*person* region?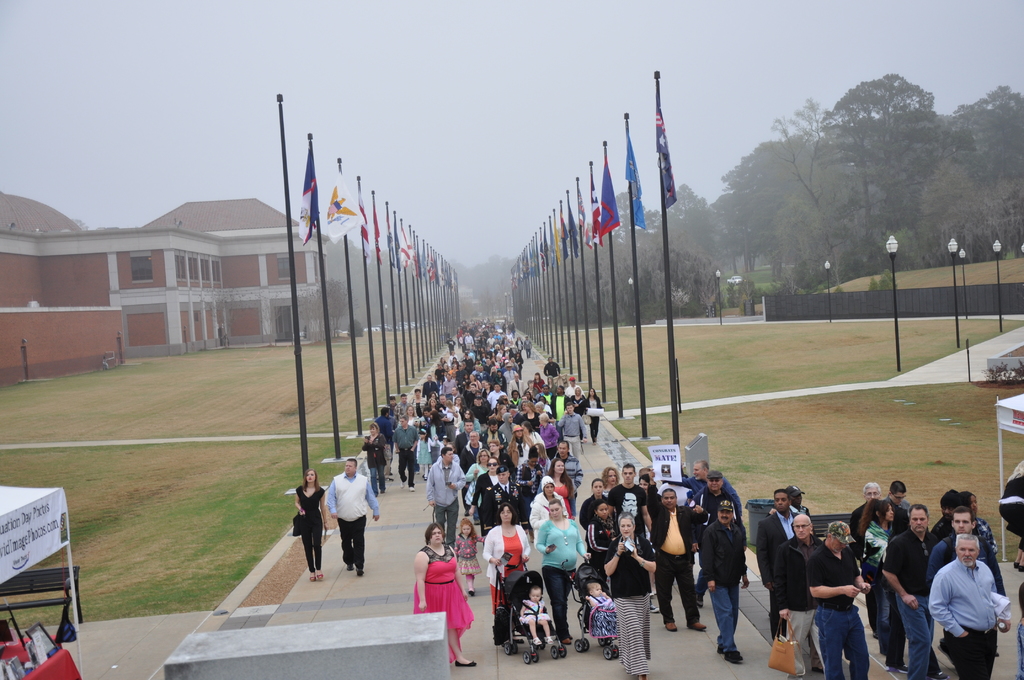
<bbox>885, 508, 910, 670</bbox>
